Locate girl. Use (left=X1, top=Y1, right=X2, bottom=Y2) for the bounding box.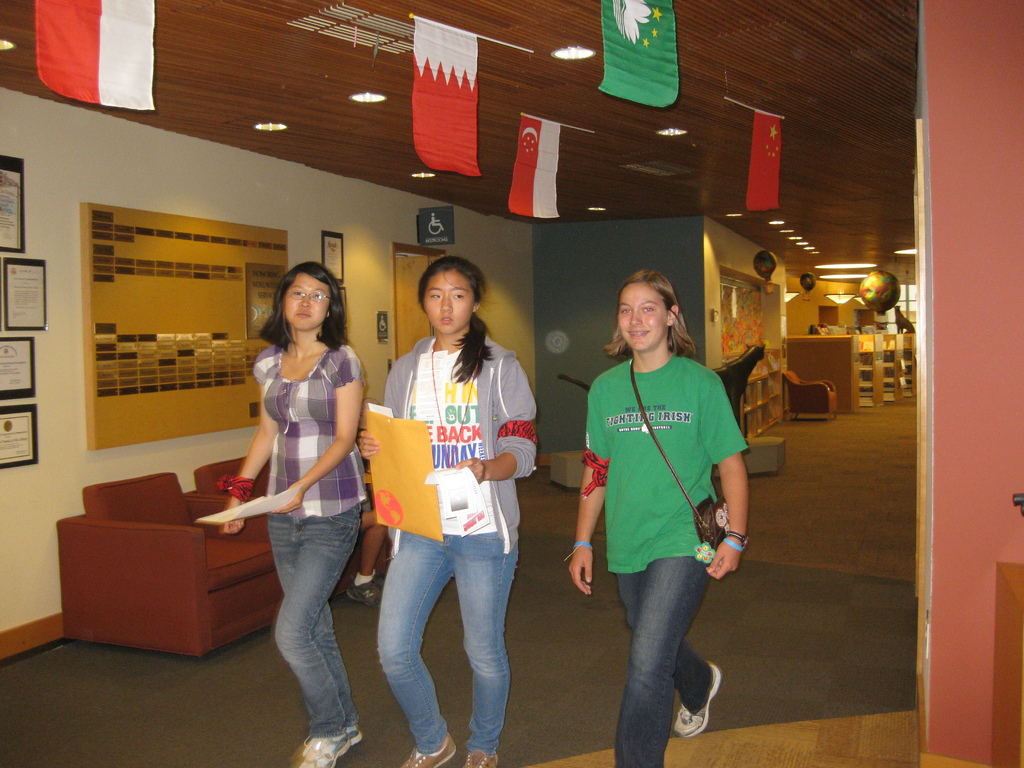
(left=359, top=251, right=540, bottom=767).
